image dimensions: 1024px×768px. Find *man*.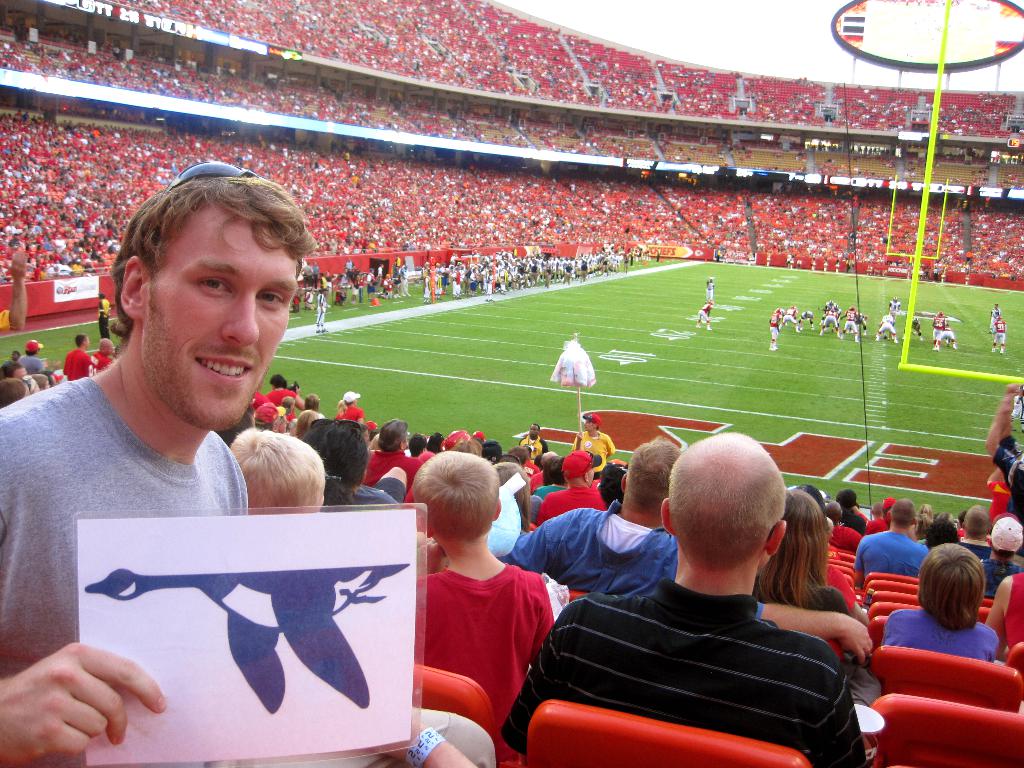
region(959, 502, 991, 561).
